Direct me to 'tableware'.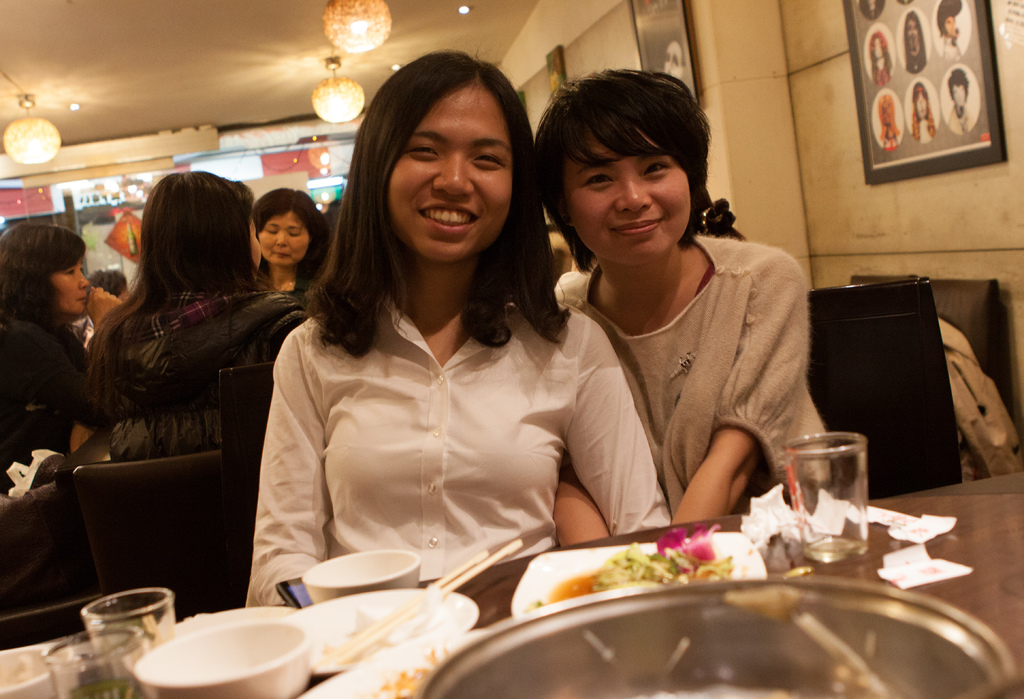
Direction: (x1=779, y1=431, x2=890, y2=571).
